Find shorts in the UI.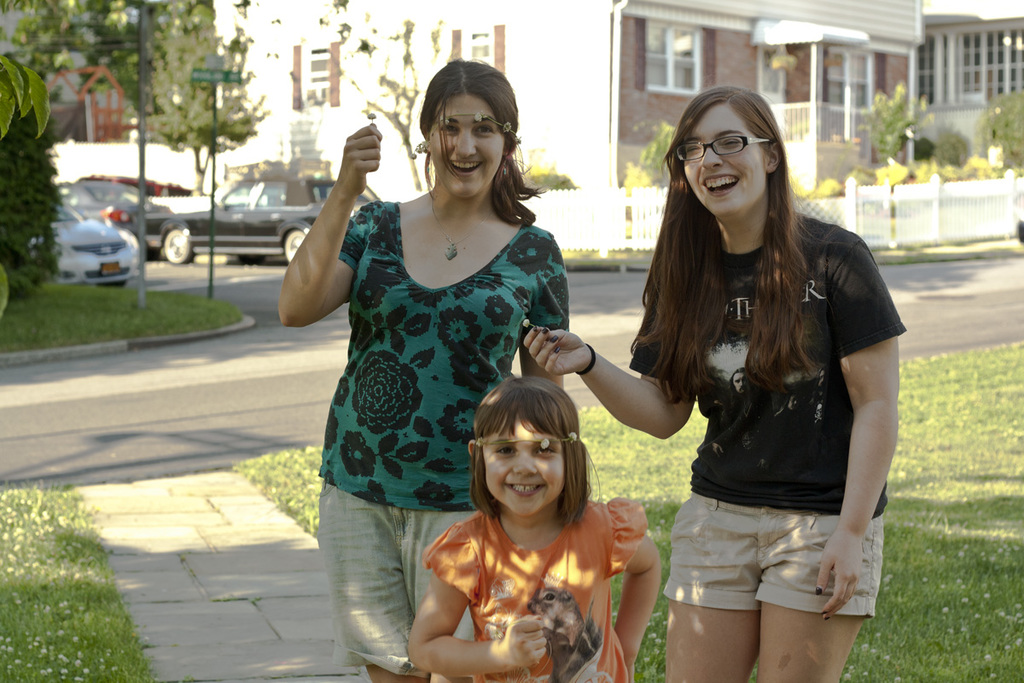
UI element at <region>665, 505, 880, 628</region>.
